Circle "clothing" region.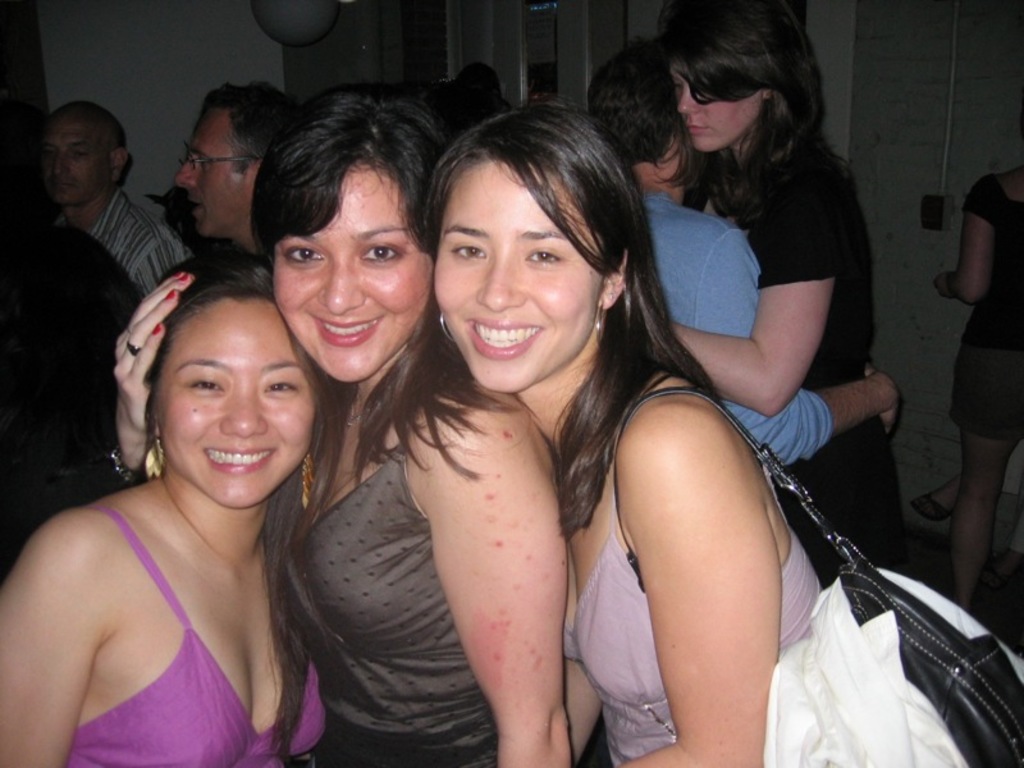
Region: 0/214/151/596.
